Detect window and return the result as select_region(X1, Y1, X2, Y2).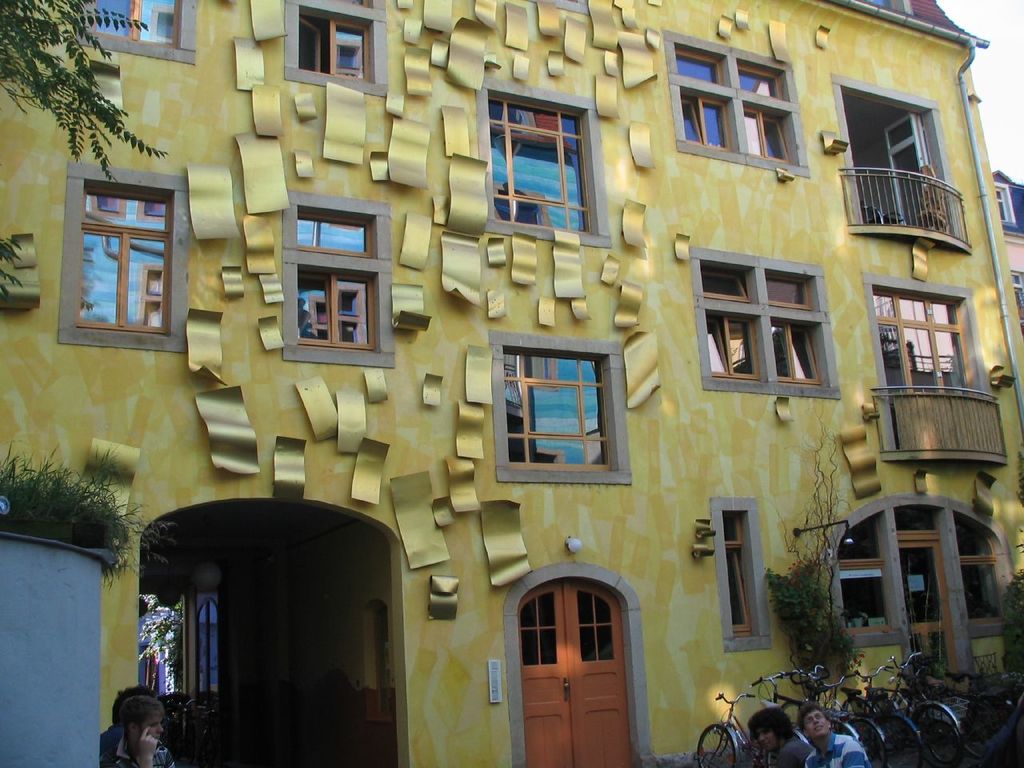
select_region(690, 243, 840, 401).
